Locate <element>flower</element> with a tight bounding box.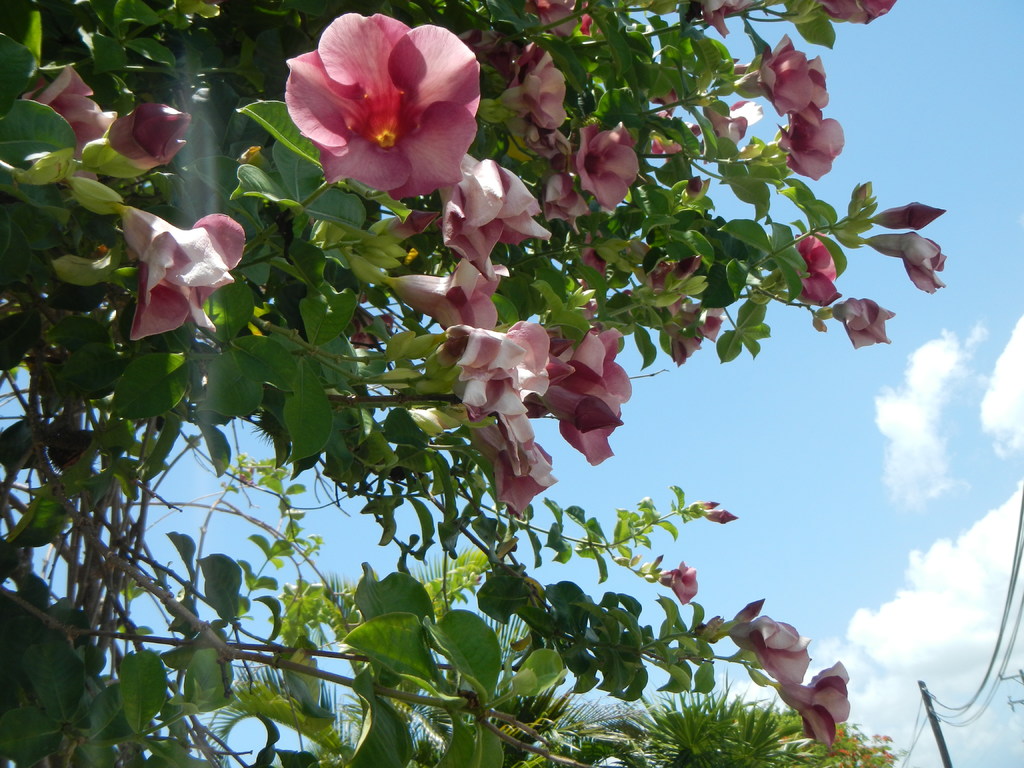
select_region(525, 1, 592, 35).
